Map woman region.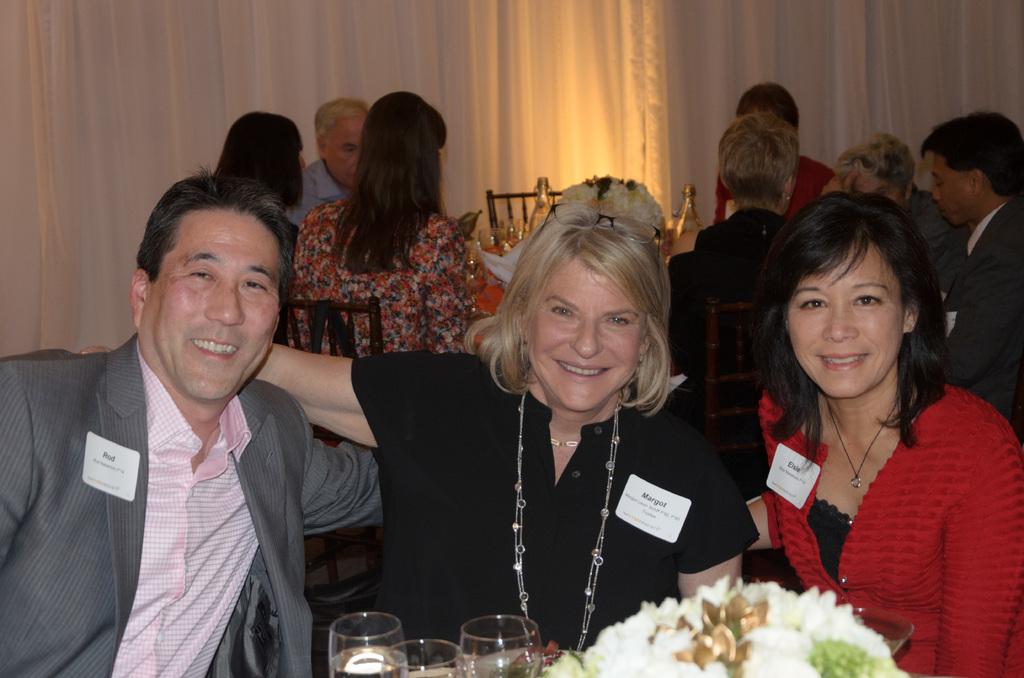
Mapped to <box>72,205,767,677</box>.
